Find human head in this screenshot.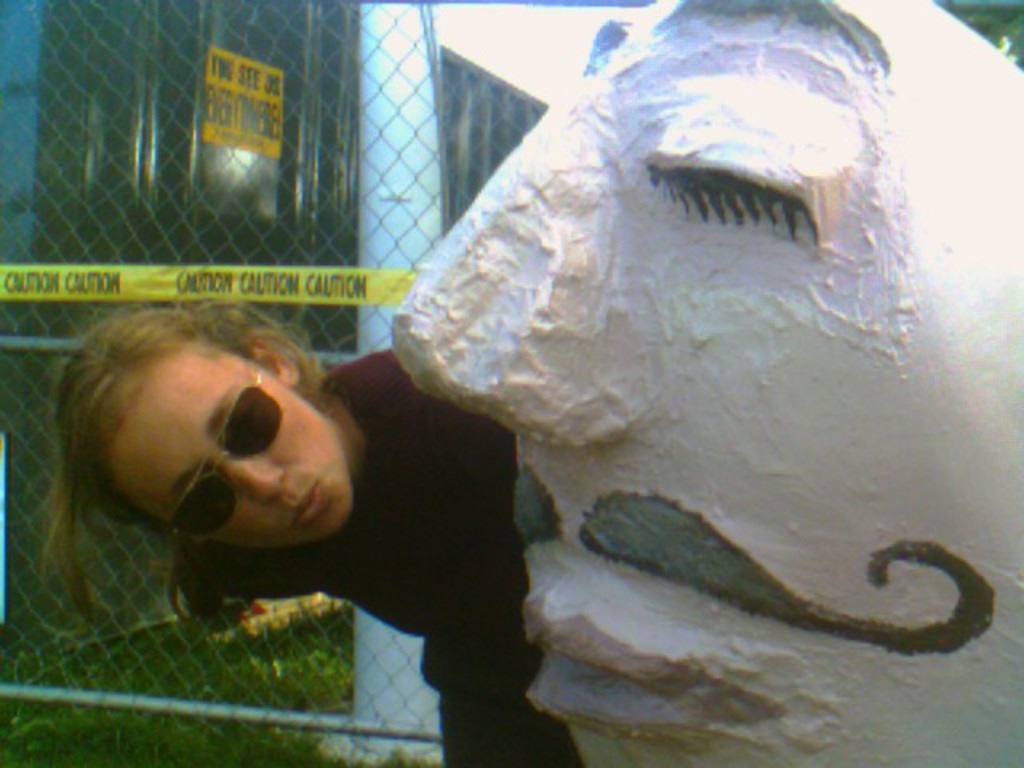
The bounding box for human head is select_region(46, 302, 366, 629).
